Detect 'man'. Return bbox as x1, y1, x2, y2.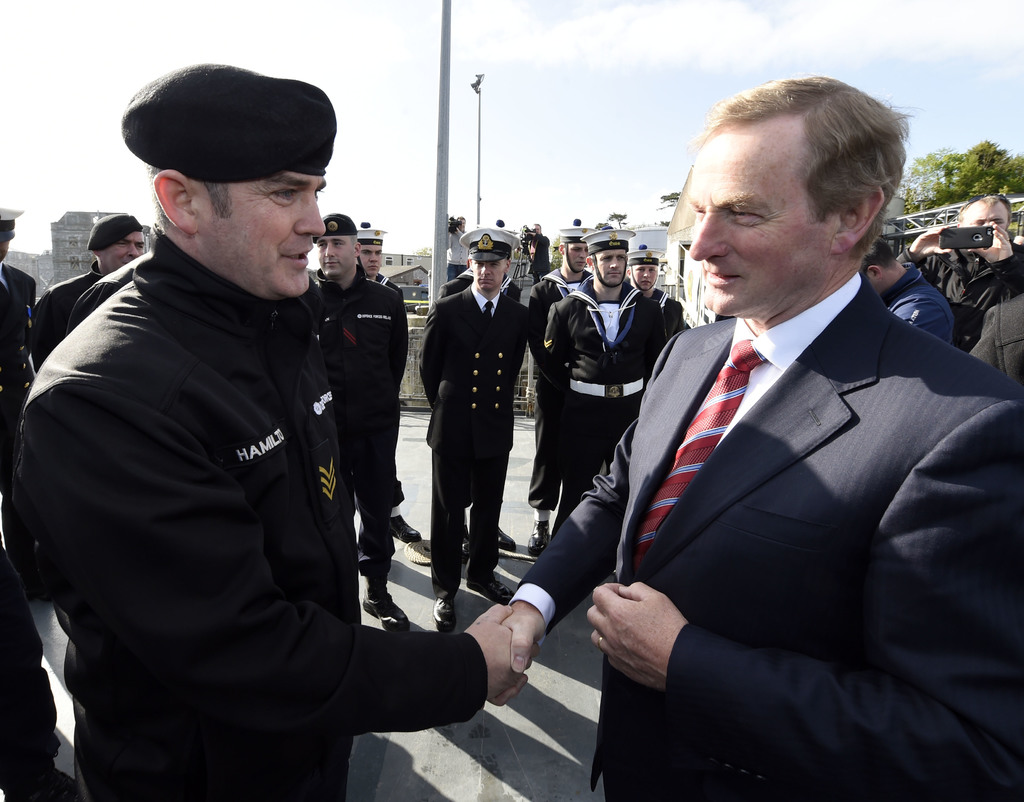
20, 53, 547, 801.
